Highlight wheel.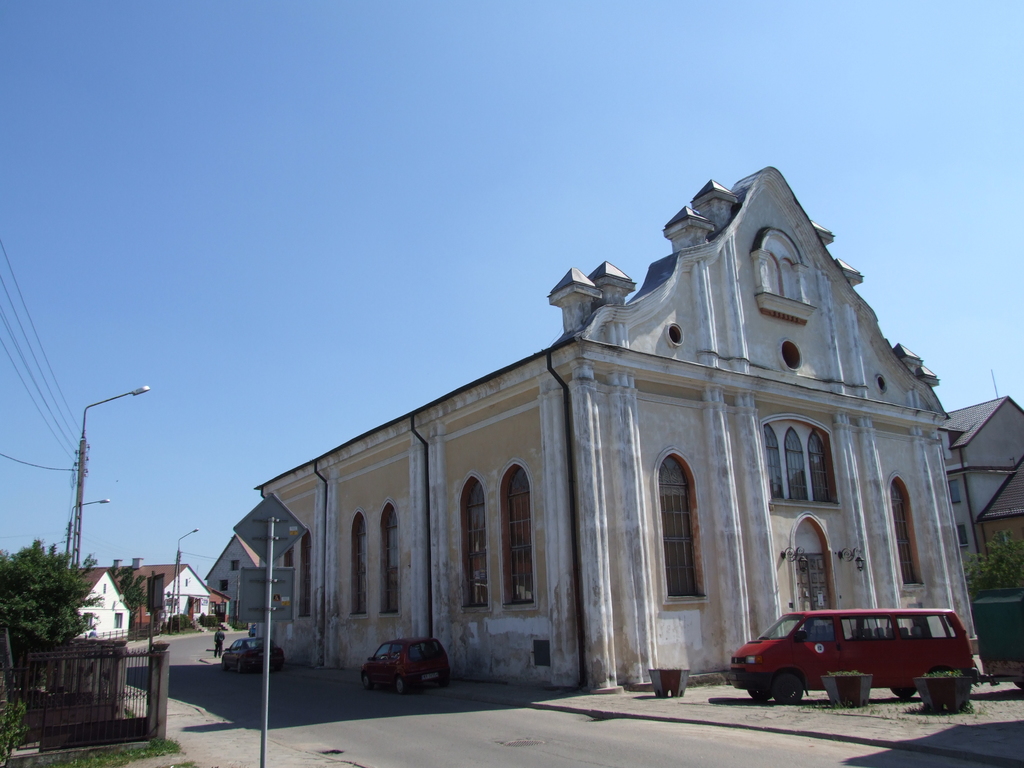
Highlighted region: [x1=222, y1=661, x2=225, y2=671].
